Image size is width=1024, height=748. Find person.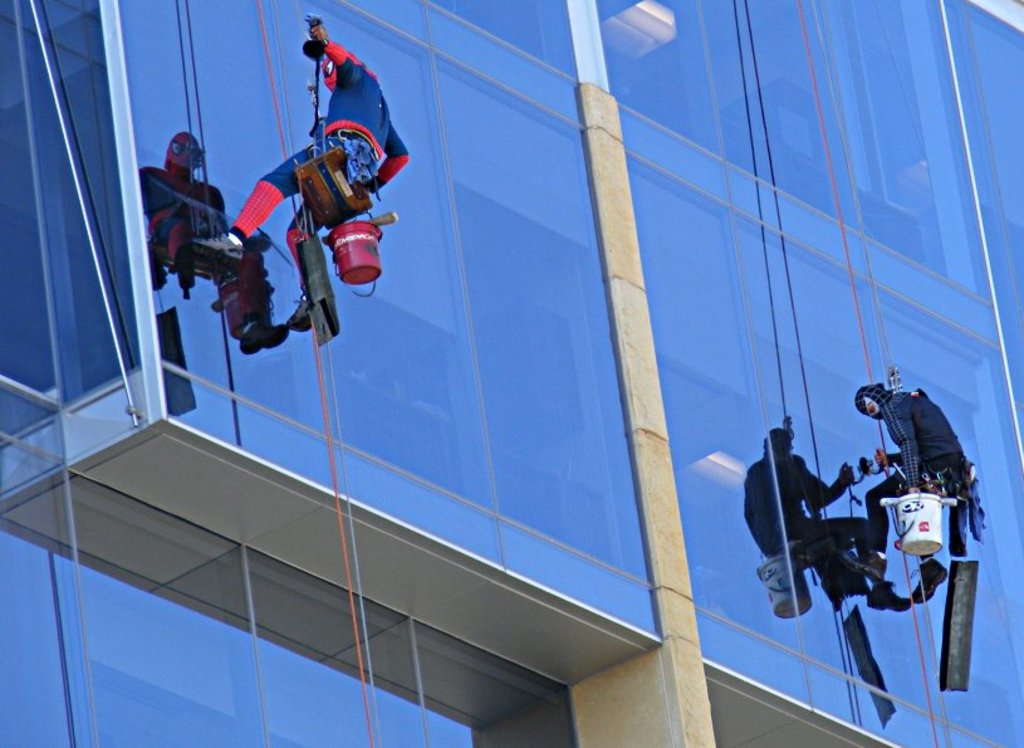
left=863, top=378, right=985, bottom=606.
